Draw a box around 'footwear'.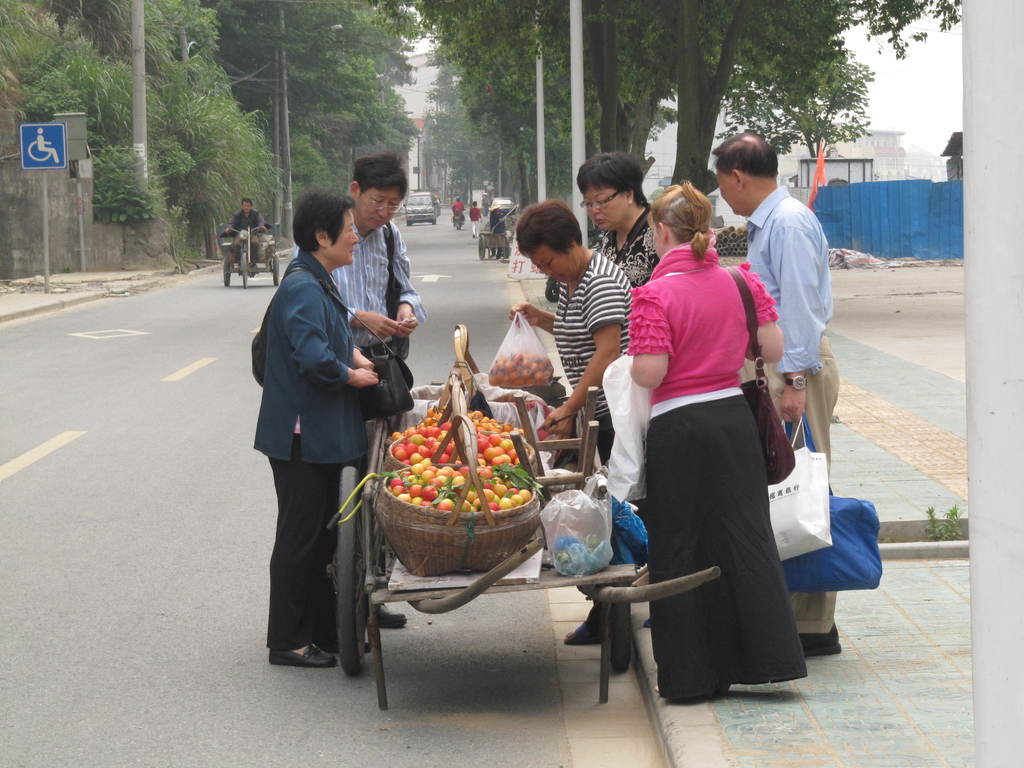
<box>561,616,603,643</box>.
